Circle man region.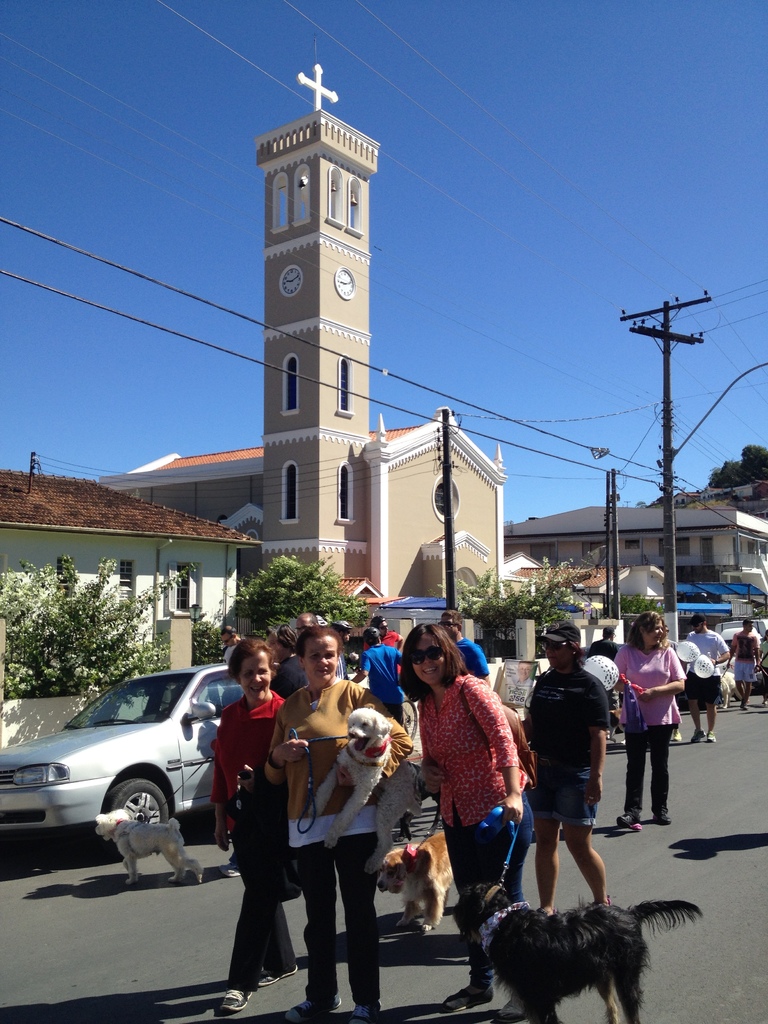
Region: select_region(362, 614, 403, 703).
